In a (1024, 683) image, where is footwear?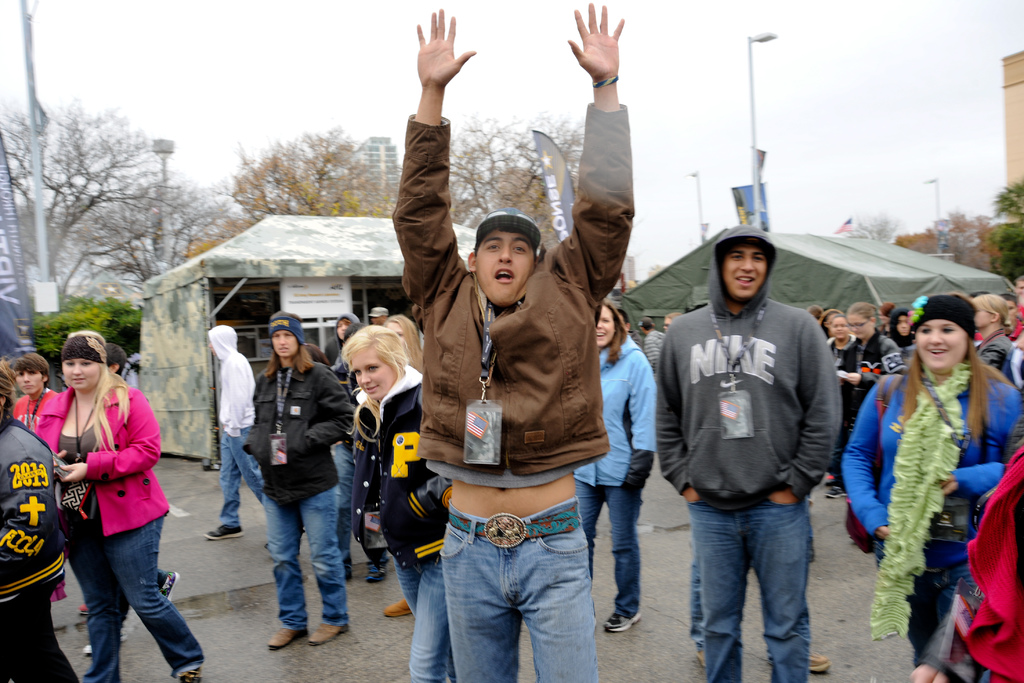
303 610 350 646.
